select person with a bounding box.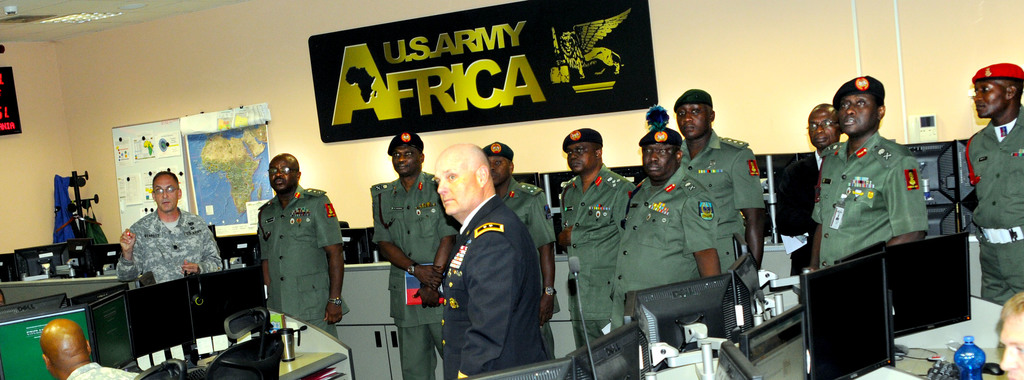
{"x1": 807, "y1": 76, "x2": 929, "y2": 279}.
